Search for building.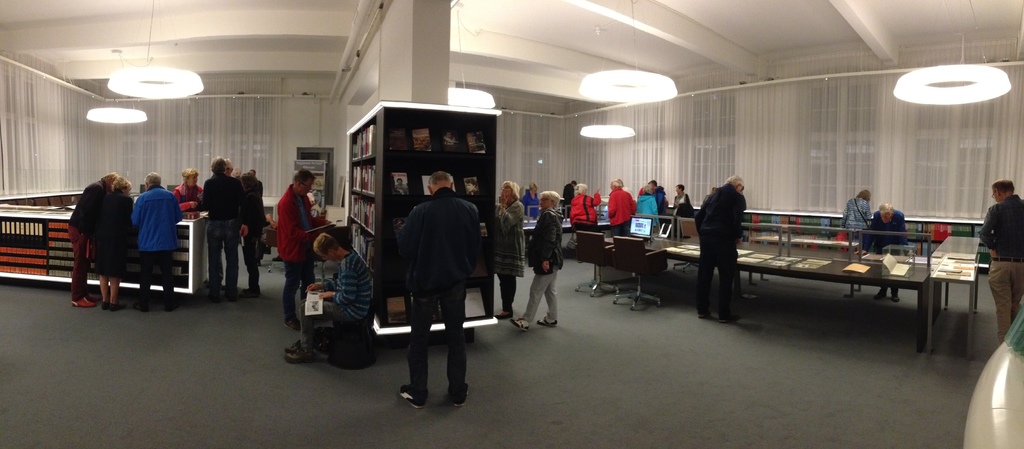
Found at <bbox>0, 0, 1023, 448</bbox>.
